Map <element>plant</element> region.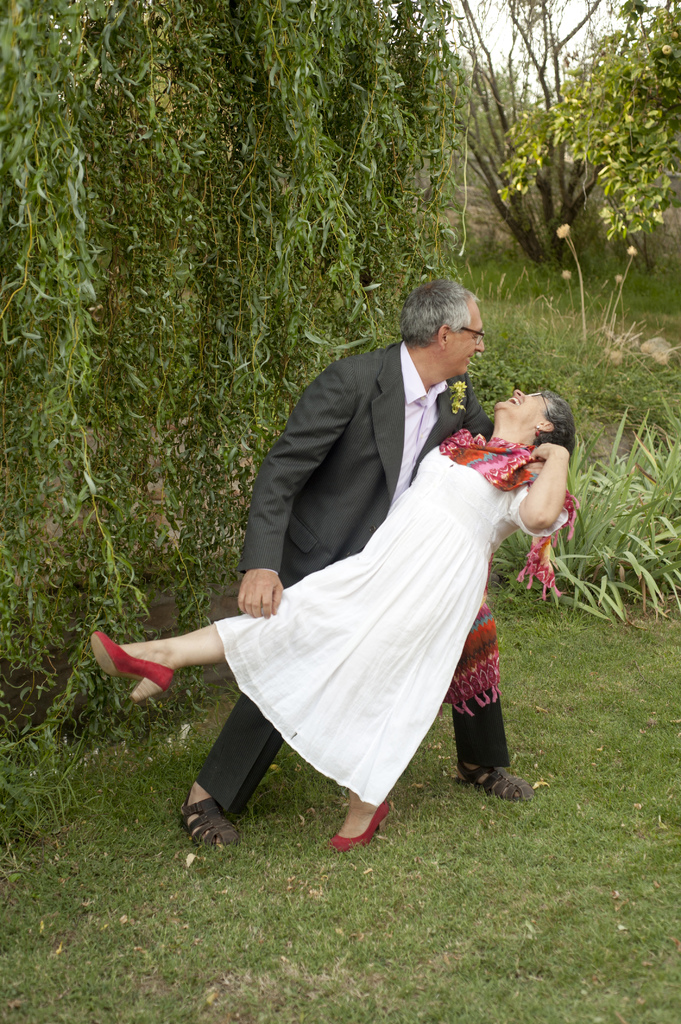
Mapped to x1=435, y1=175, x2=680, y2=406.
